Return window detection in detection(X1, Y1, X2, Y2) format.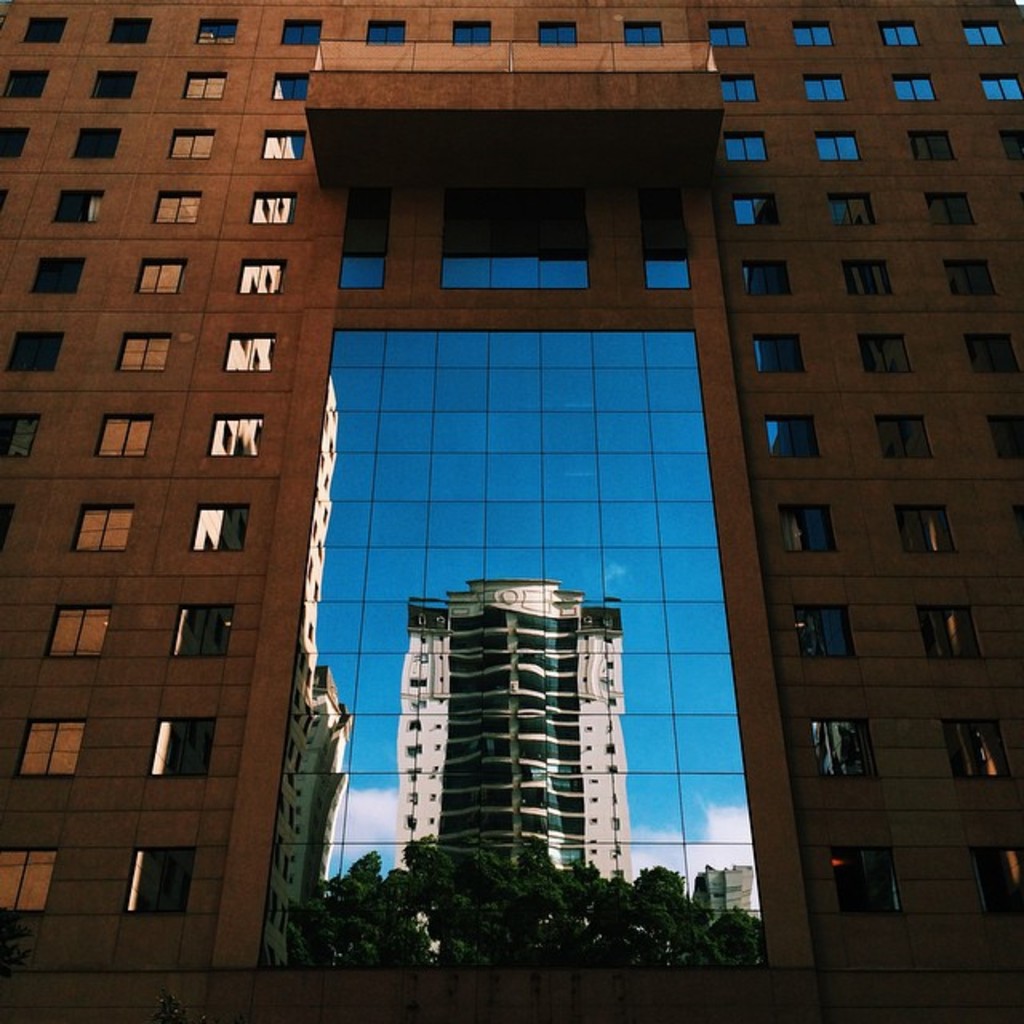
detection(210, 411, 262, 454).
